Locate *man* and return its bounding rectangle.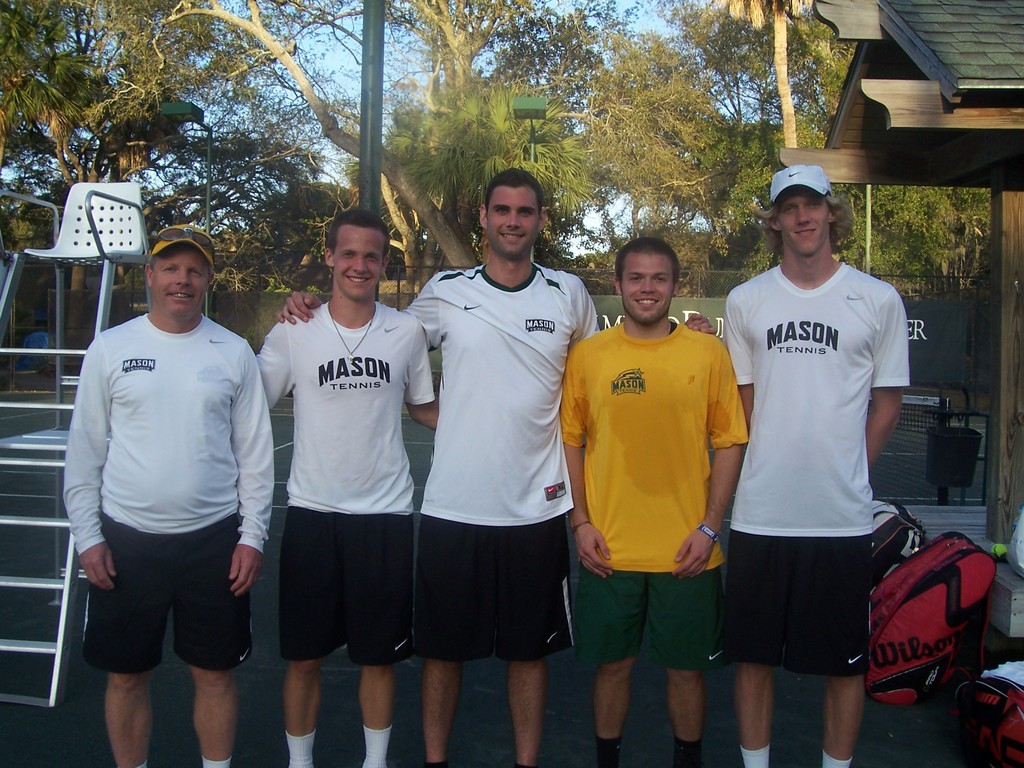
719,161,909,767.
